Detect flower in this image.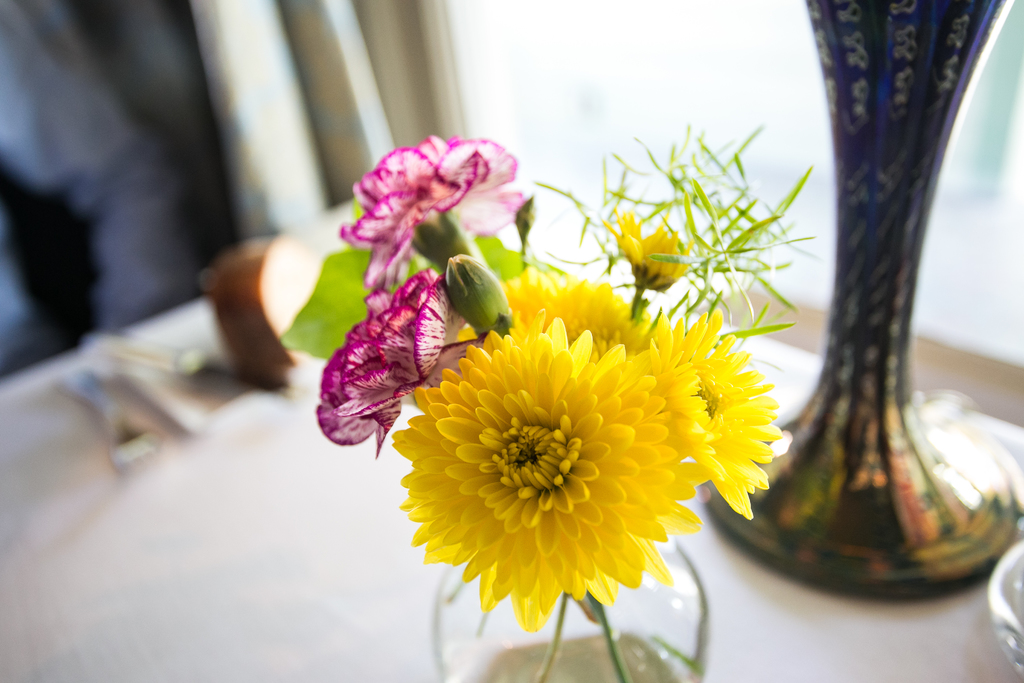
Detection: [left=334, top=133, right=525, bottom=283].
